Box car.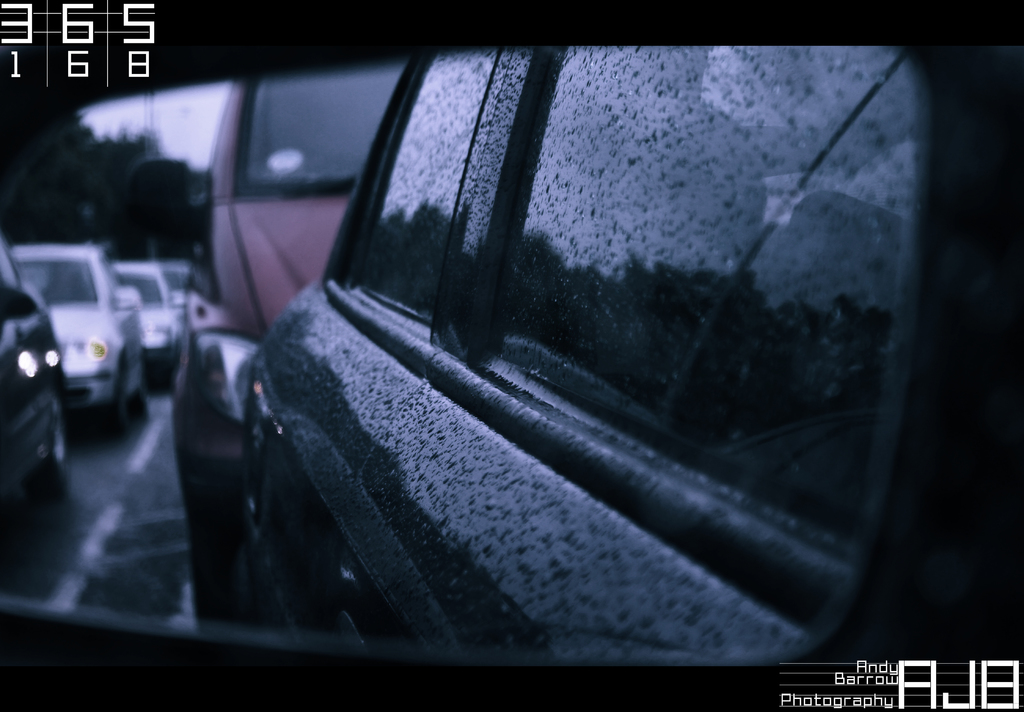
BBox(0, 0, 1023, 711).
